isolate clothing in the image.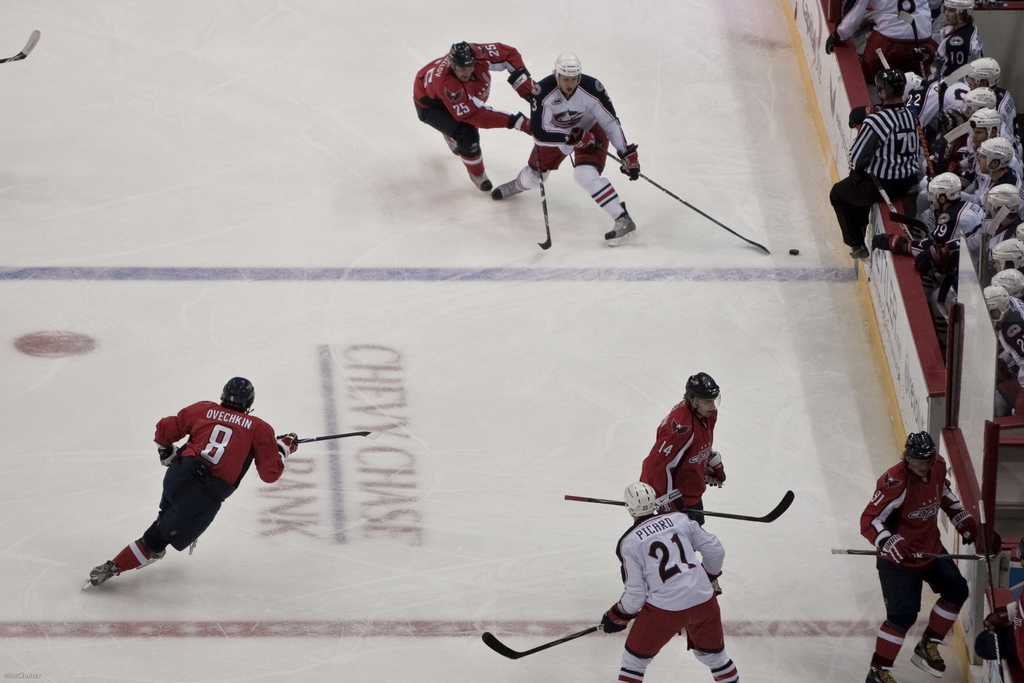
Isolated region: Rect(916, 193, 977, 274).
